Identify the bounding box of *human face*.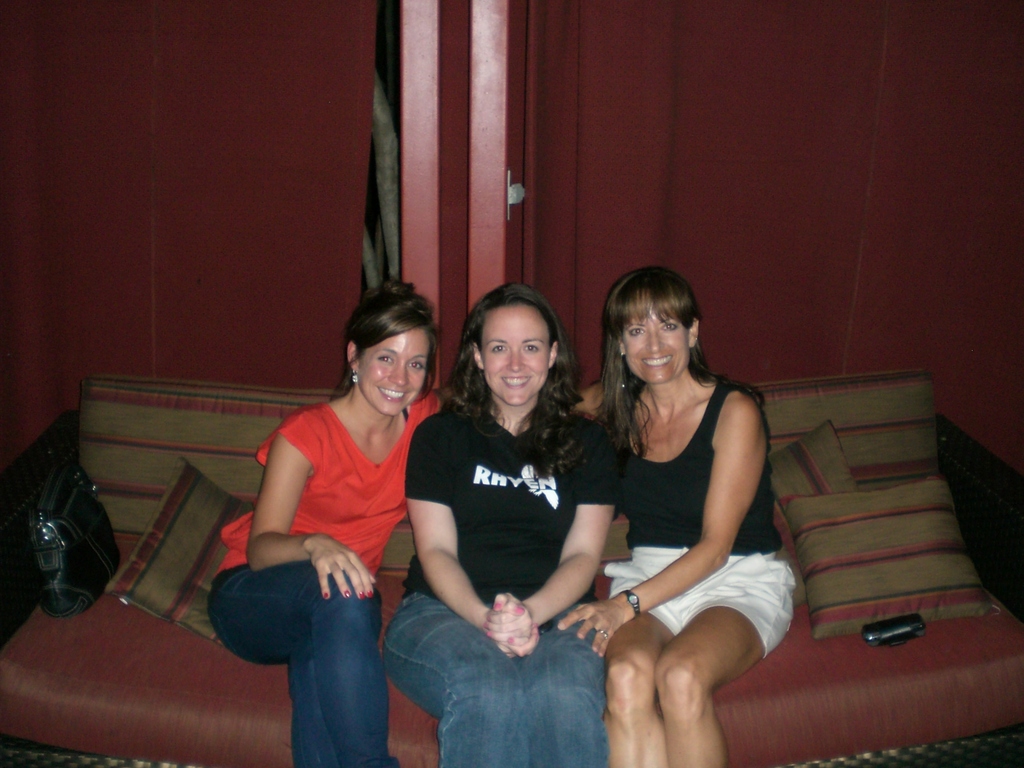
region(626, 314, 691, 383).
